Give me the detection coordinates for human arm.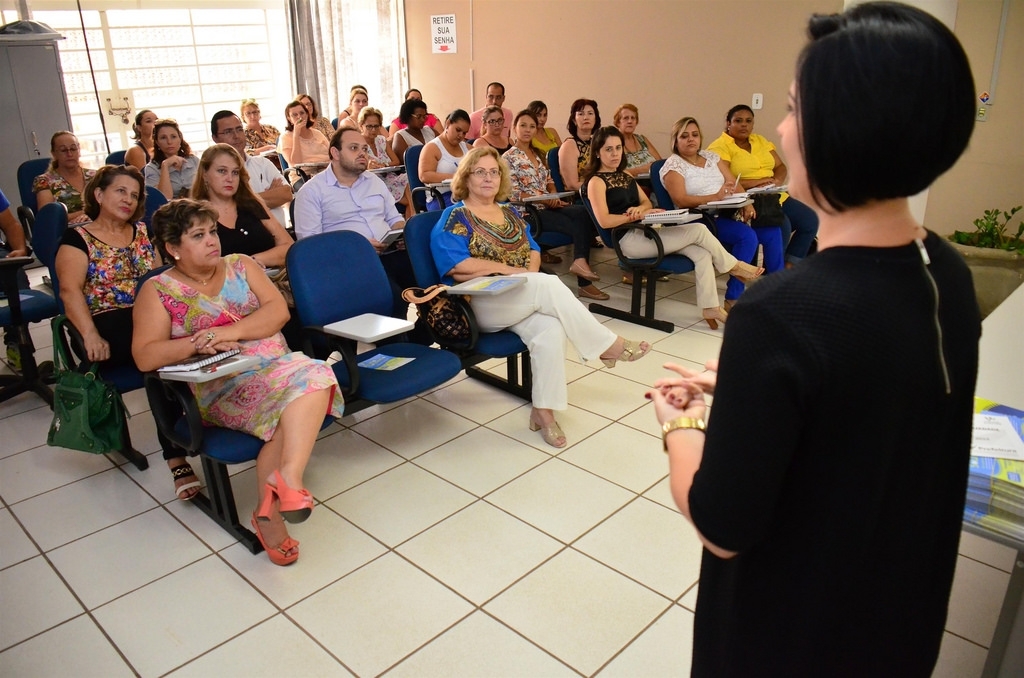
bbox=(371, 179, 412, 221).
